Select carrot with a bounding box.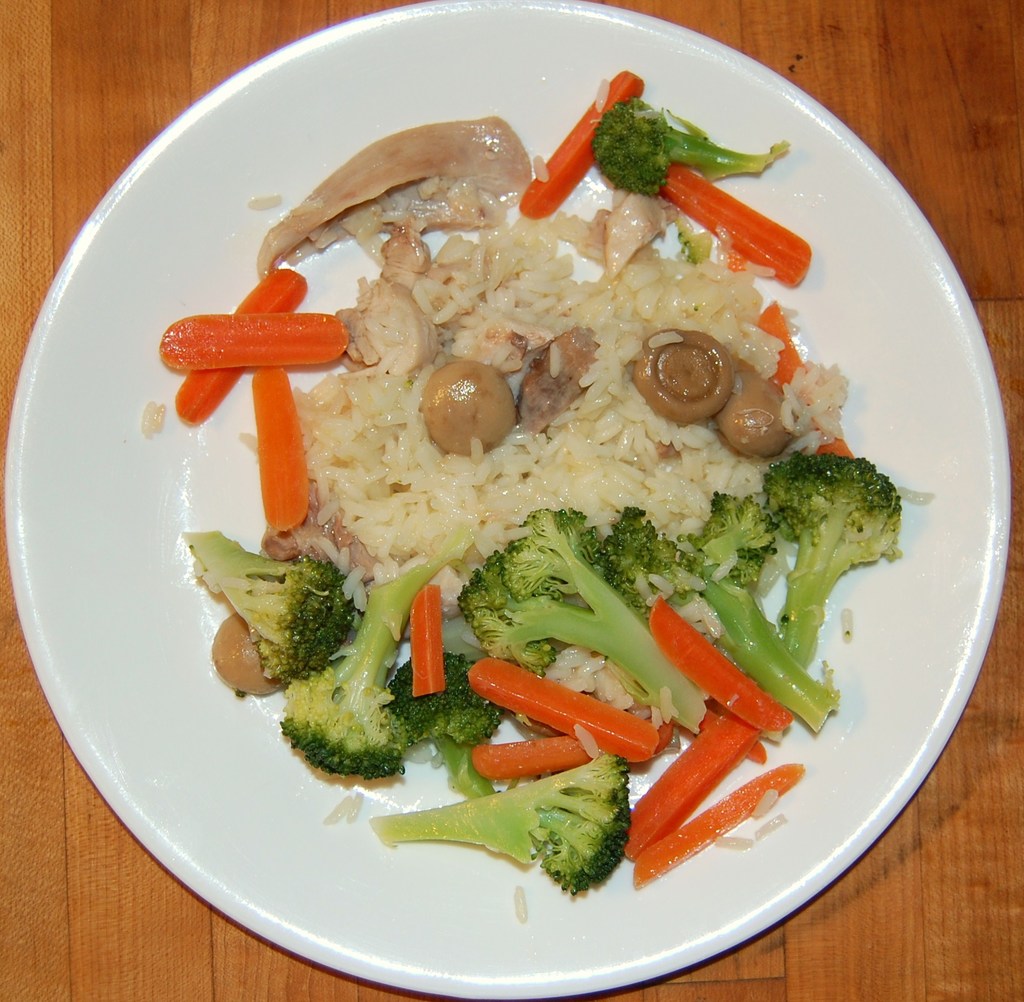
region(412, 585, 444, 700).
